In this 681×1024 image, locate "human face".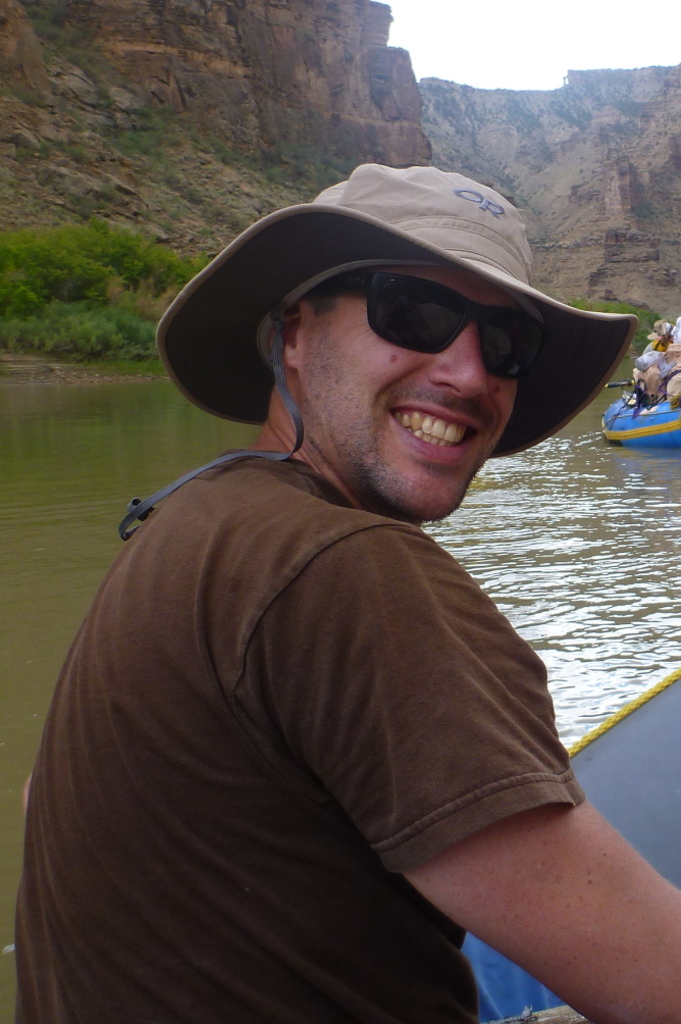
Bounding box: locate(296, 270, 521, 518).
